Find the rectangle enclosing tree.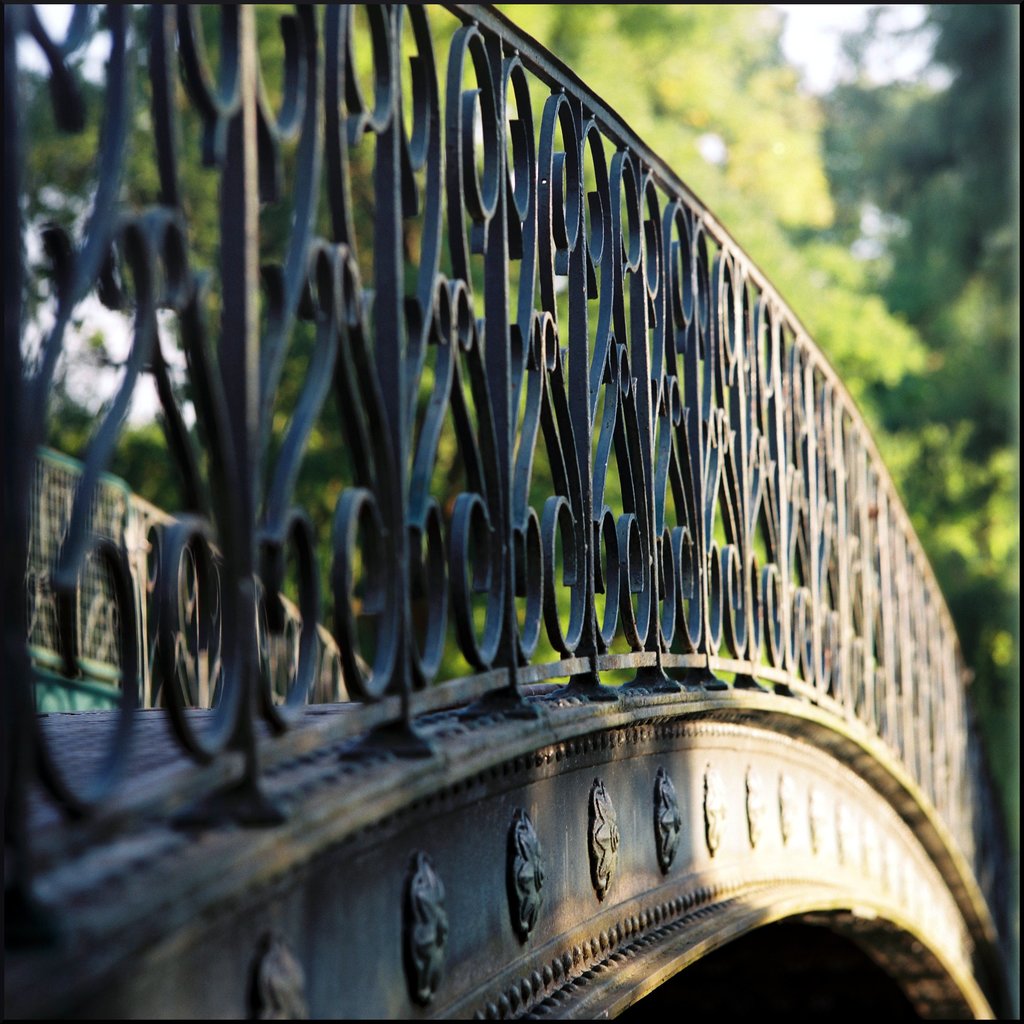
bbox(73, 1, 922, 687).
